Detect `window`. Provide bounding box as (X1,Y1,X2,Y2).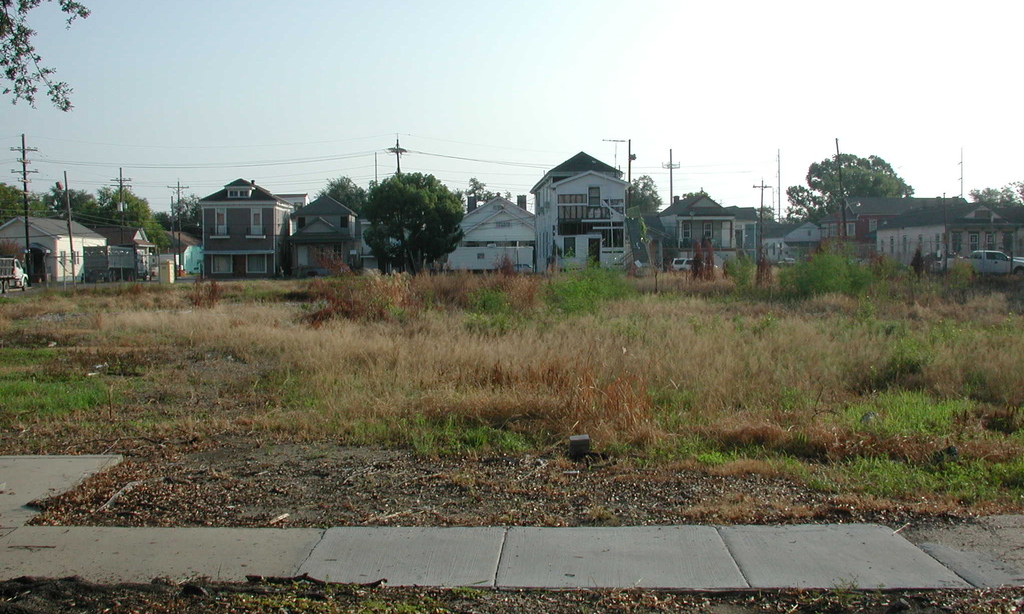
(341,217,349,226).
